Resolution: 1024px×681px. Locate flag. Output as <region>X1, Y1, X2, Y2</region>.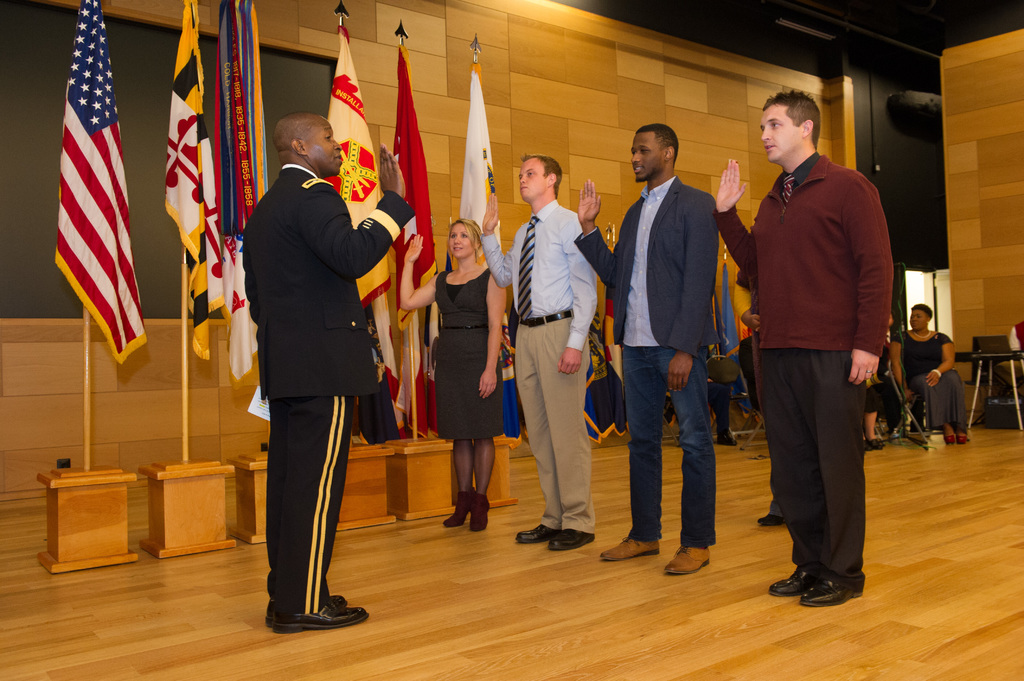
<region>462, 72, 520, 445</region>.
